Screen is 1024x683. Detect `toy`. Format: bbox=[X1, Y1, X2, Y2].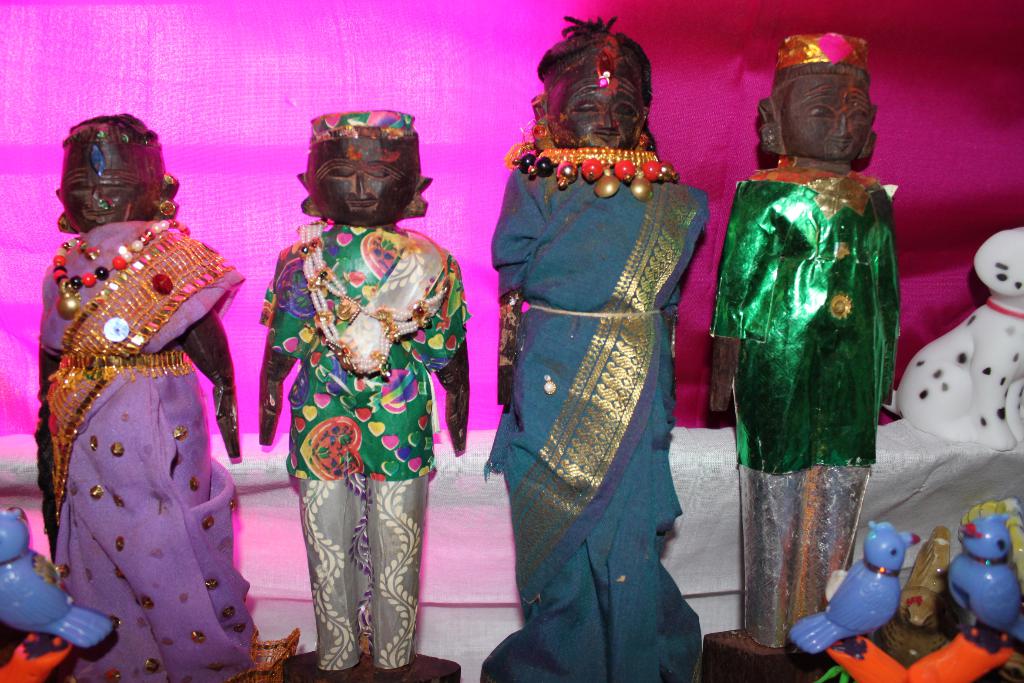
bbox=[945, 506, 1023, 649].
